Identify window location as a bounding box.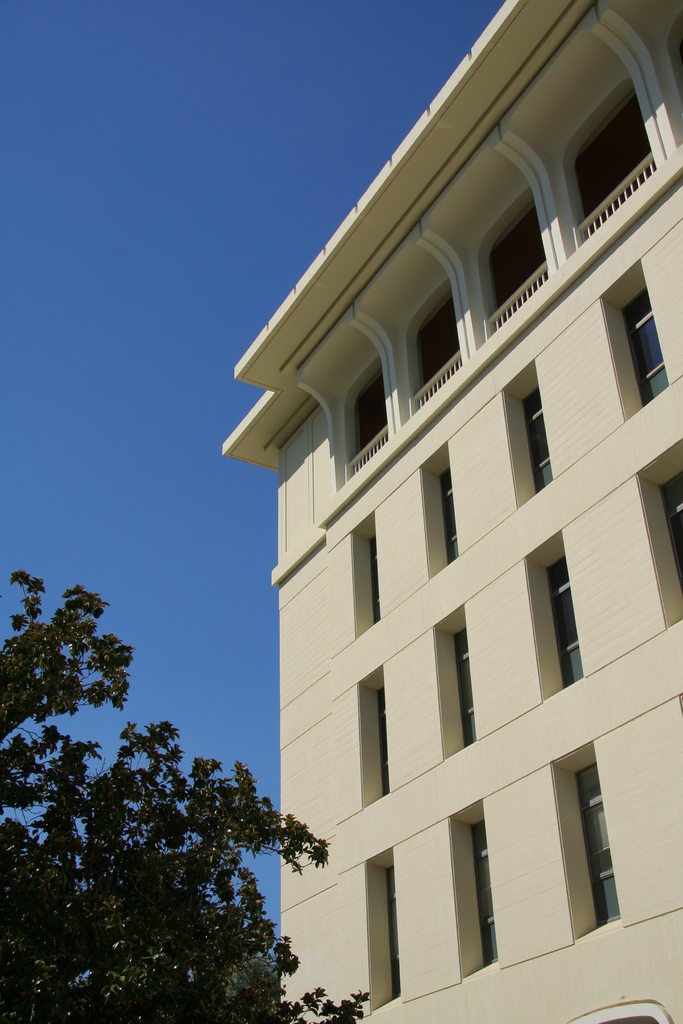
[left=520, top=390, right=553, bottom=490].
